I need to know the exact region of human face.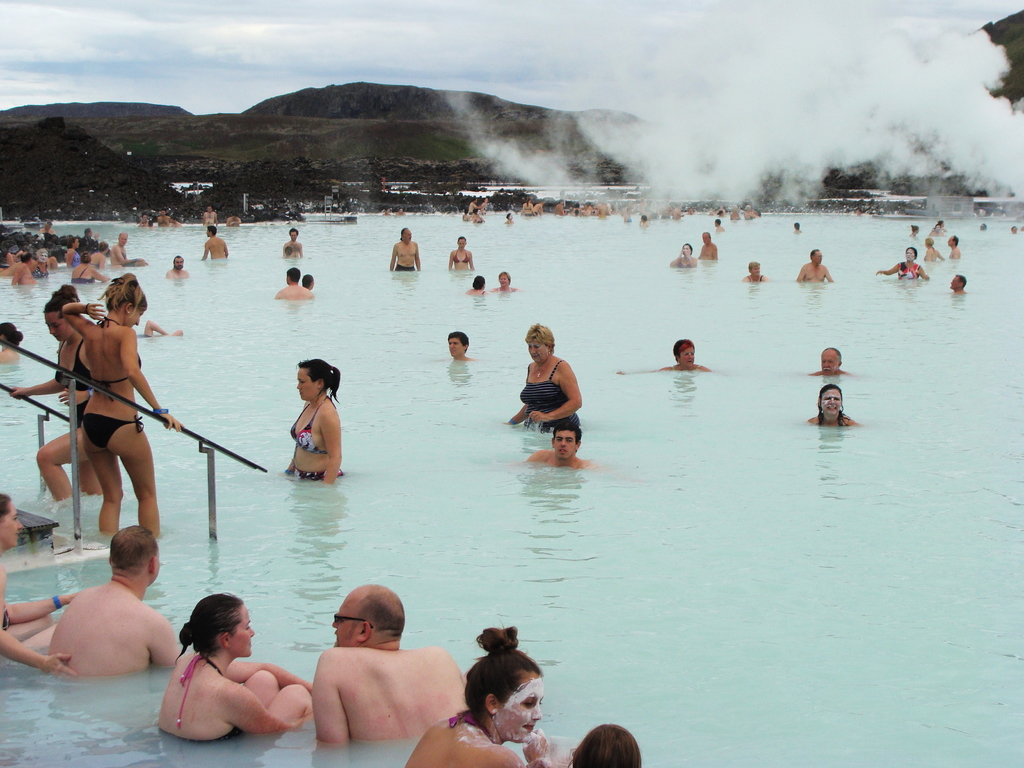
Region: (x1=1, y1=506, x2=20, y2=545).
